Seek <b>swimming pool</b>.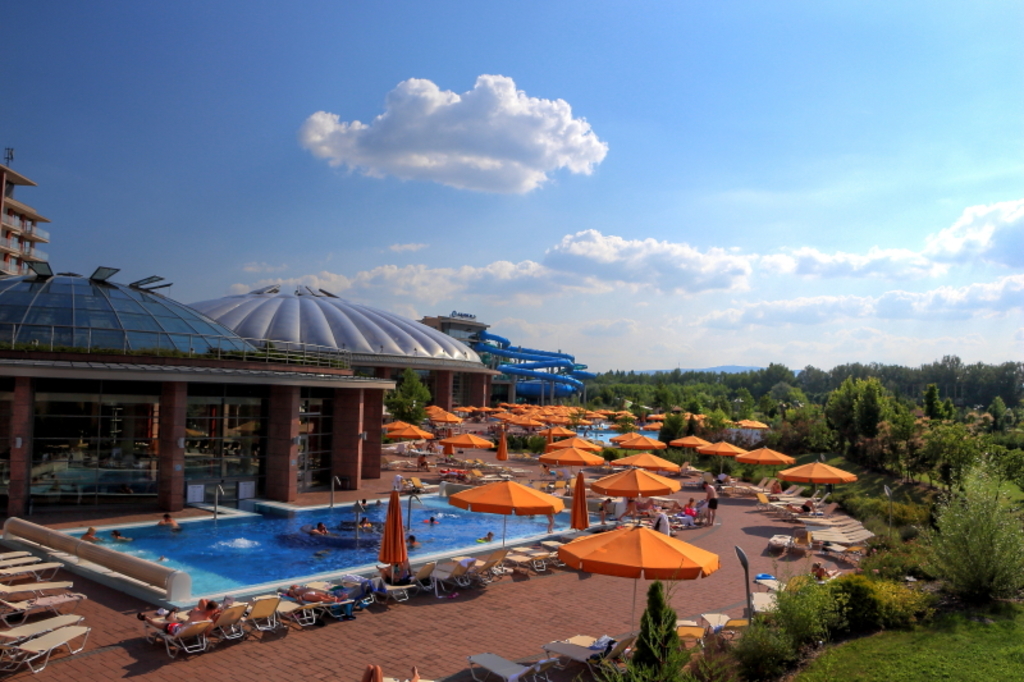
rect(18, 499, 549, 646).
